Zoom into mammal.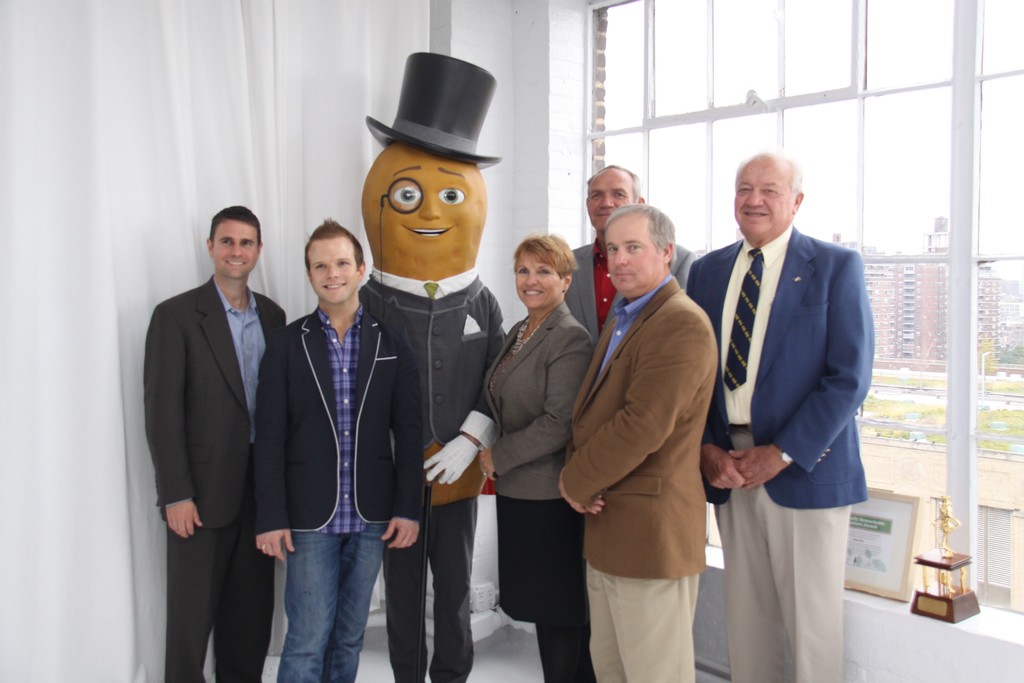
Zoom target: box(483, 232, 593, 682).
